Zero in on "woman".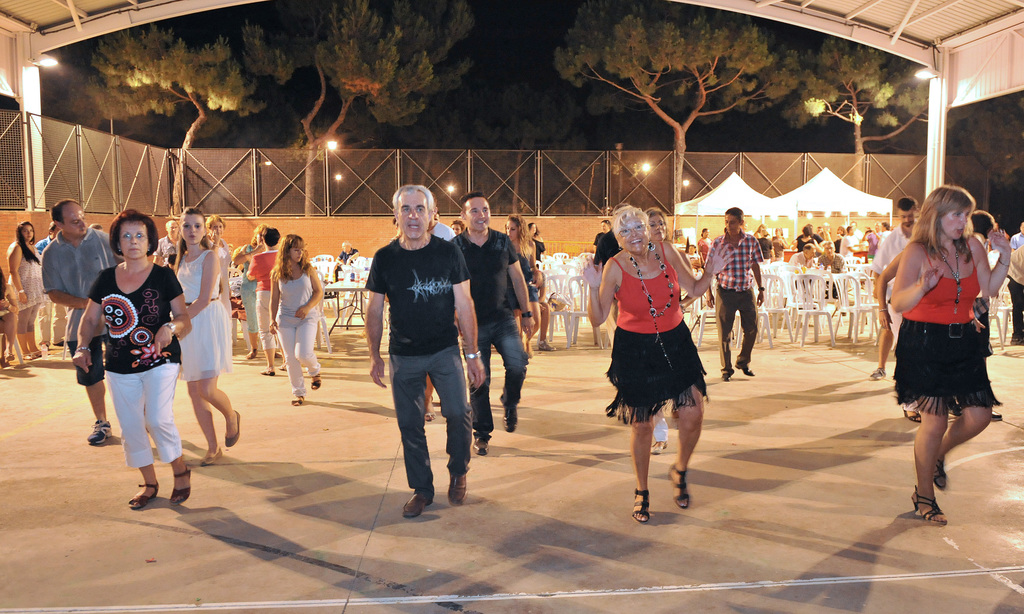
Zeroed in: <box>884,179,1014,505</box>.
